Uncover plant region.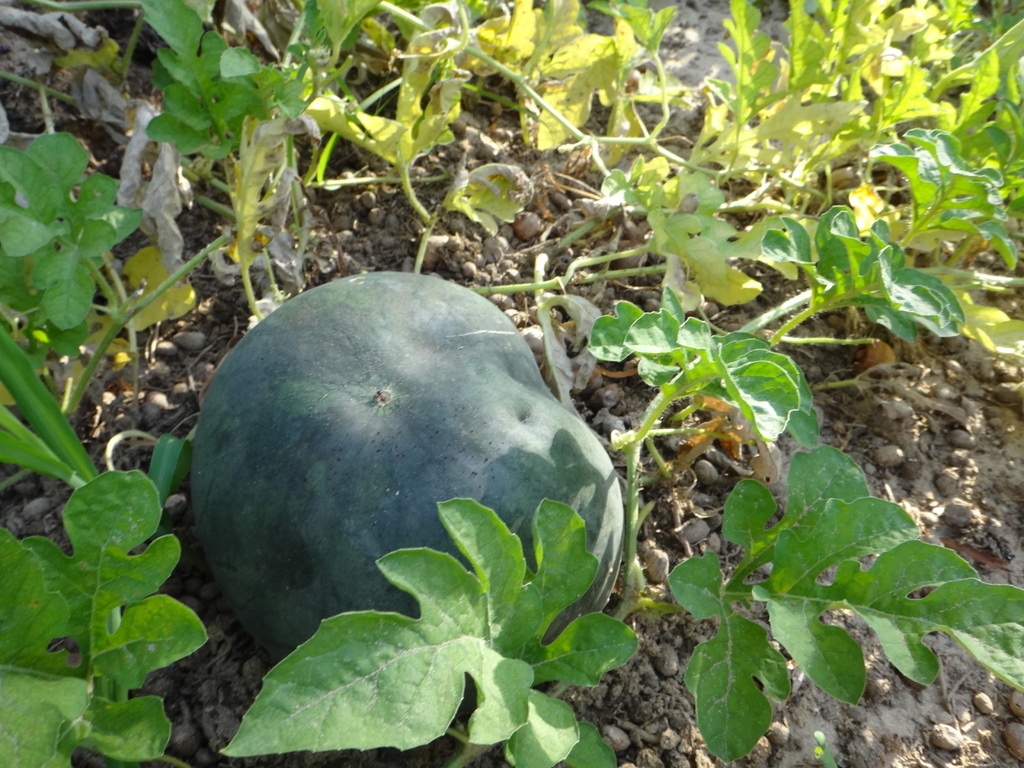
Uncovered: crop(220, 494, 637, 767).
